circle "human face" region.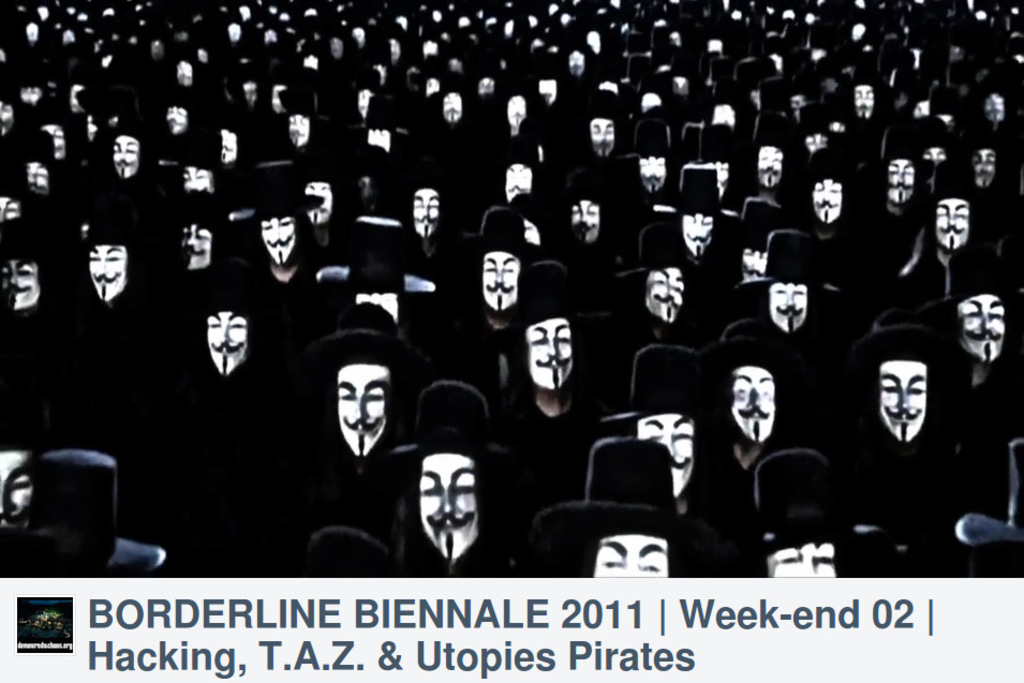
Region: box=[481, 253, 519, 313].
